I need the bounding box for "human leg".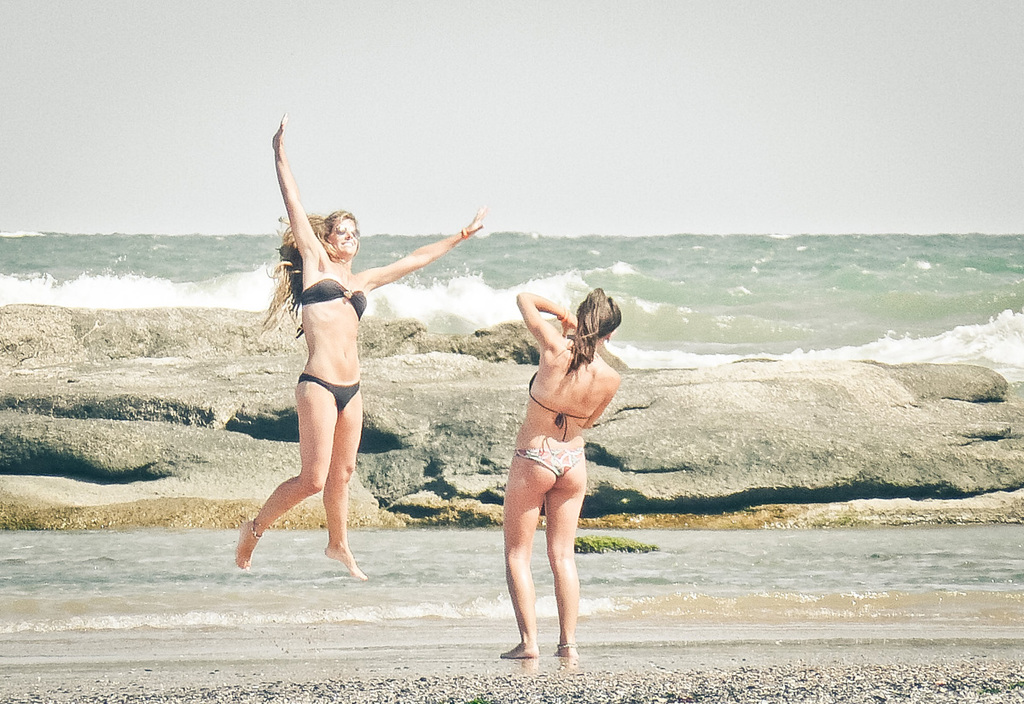
Here it is: detection(236, 383, 340, 568).
